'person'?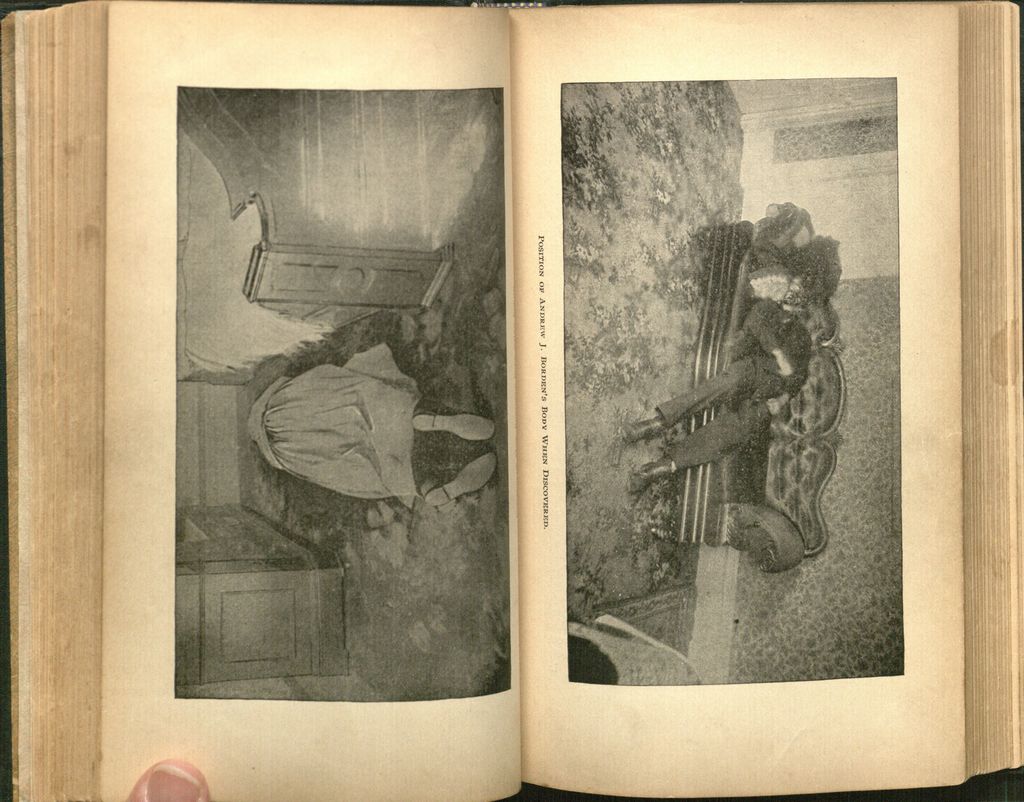
(629,263,811,503)
